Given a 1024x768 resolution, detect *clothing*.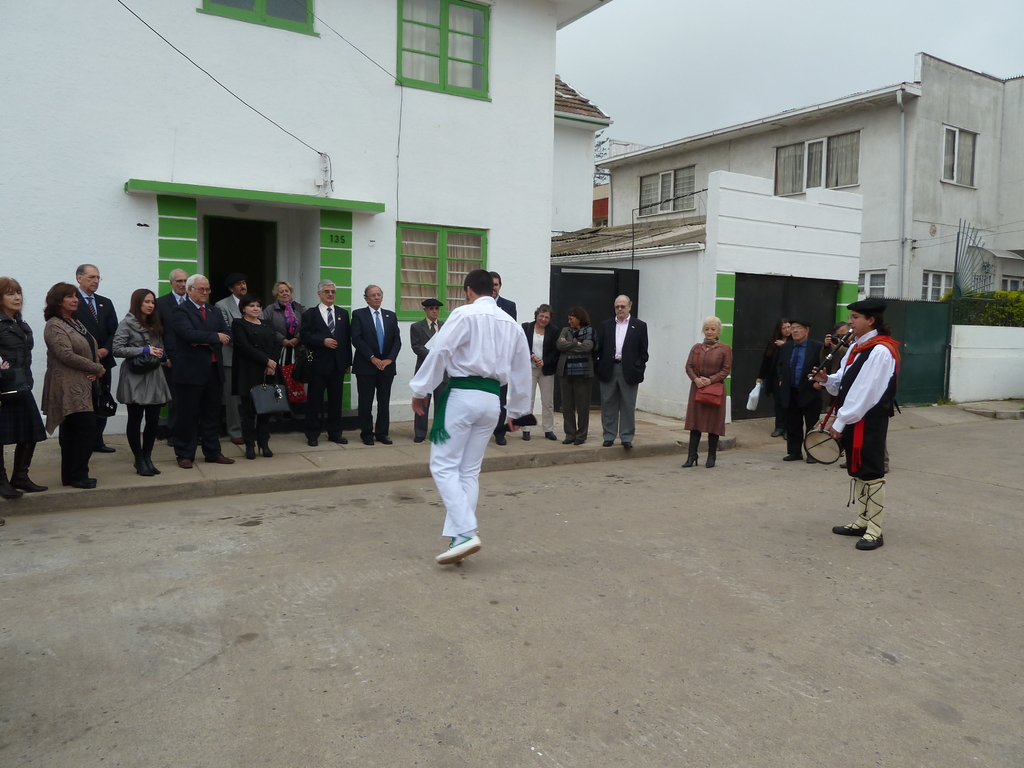
45, 314, 96, 487.
